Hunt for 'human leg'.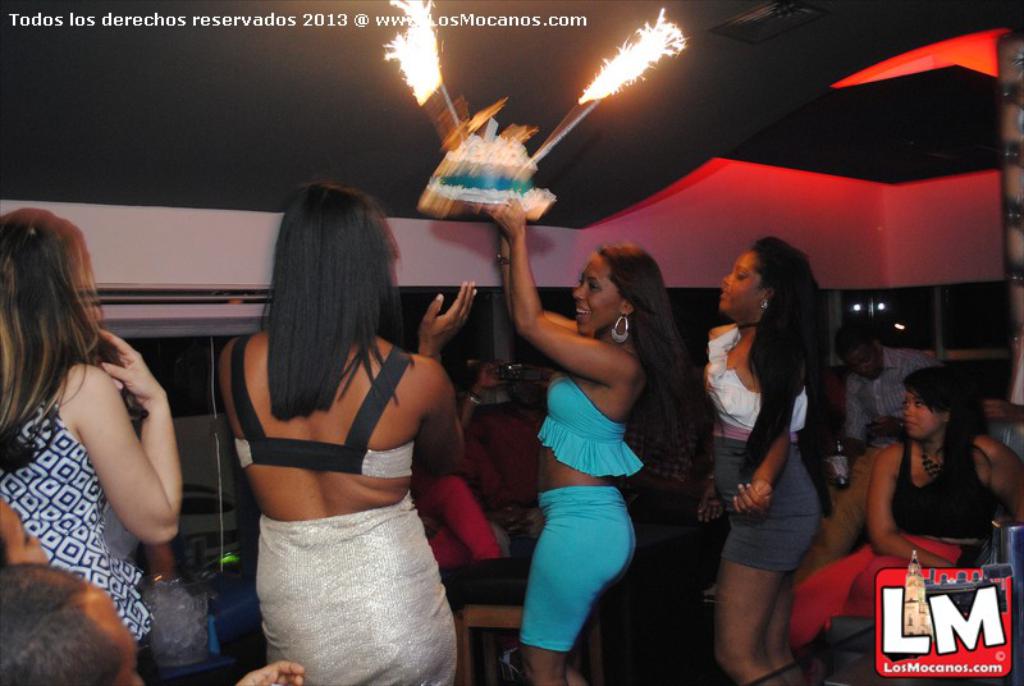
Hunted down at bbox=(520, 483, 634, 685).
